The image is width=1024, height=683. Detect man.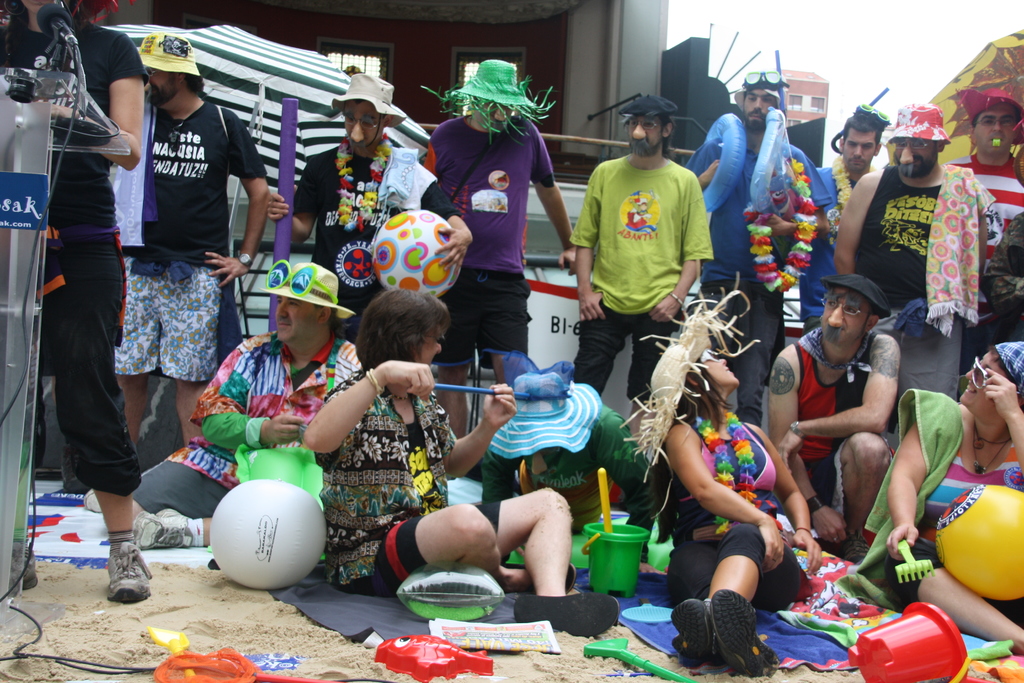
Detection: rect(110, 31, 273, 451).
